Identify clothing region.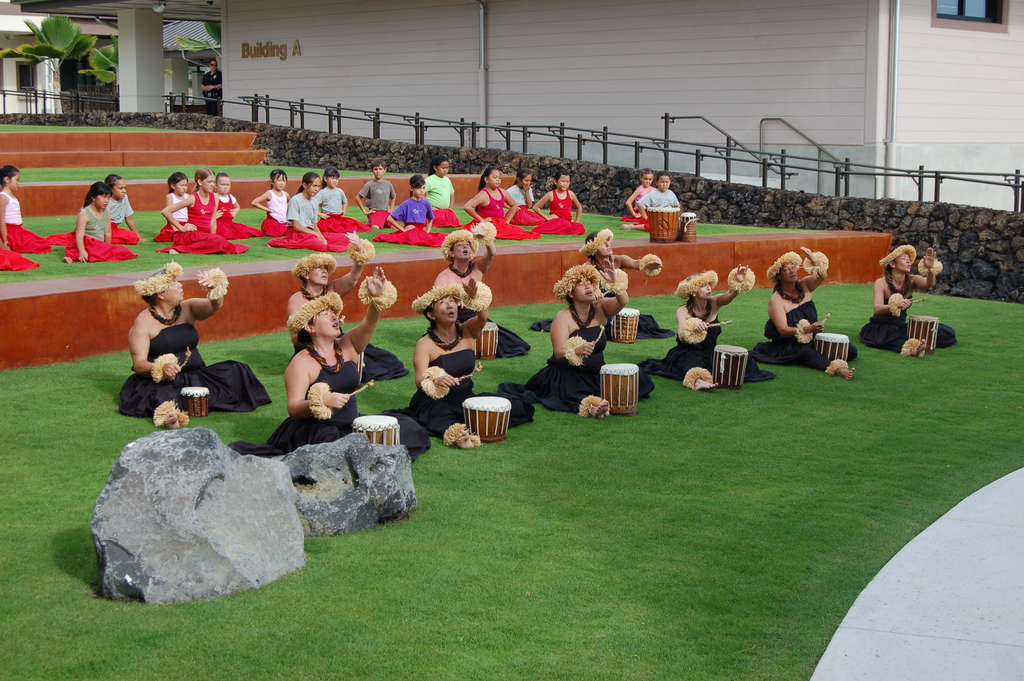
Region: left=501, top=185, right=541, bottom=222.
